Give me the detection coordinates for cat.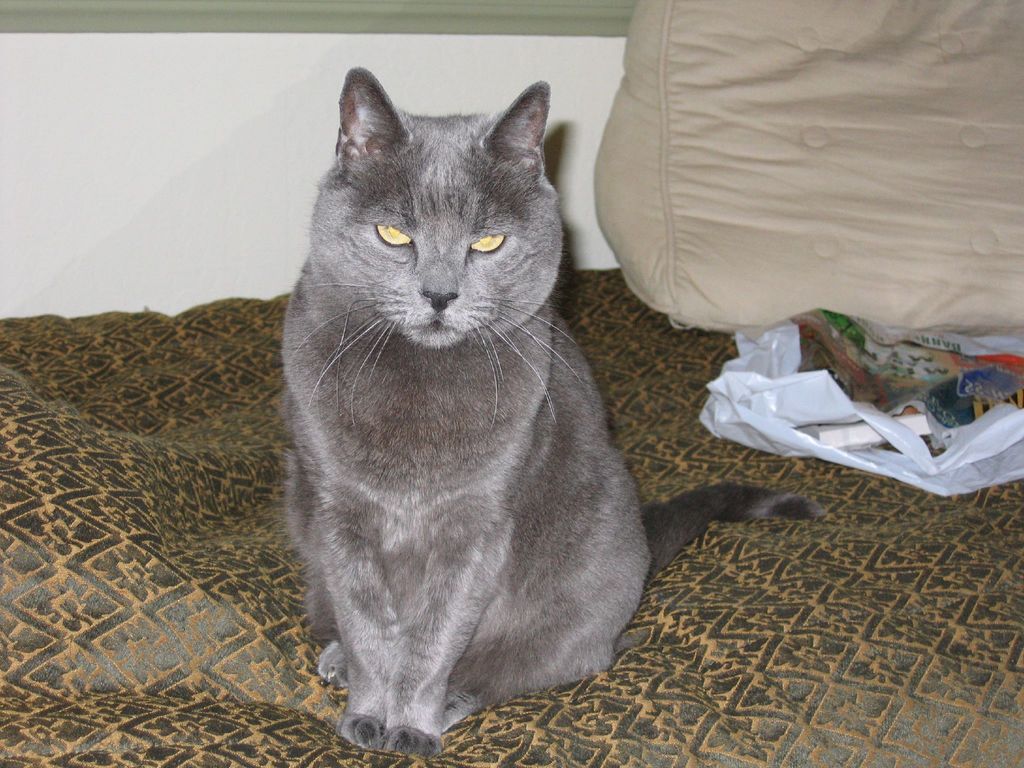
276, 66, 826, 762.
